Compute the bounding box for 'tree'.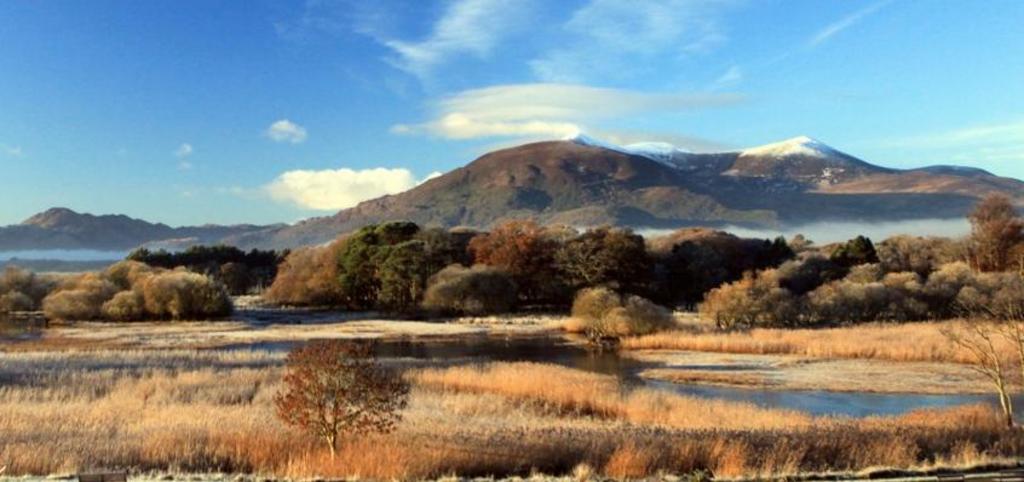
571/287/625/338.
